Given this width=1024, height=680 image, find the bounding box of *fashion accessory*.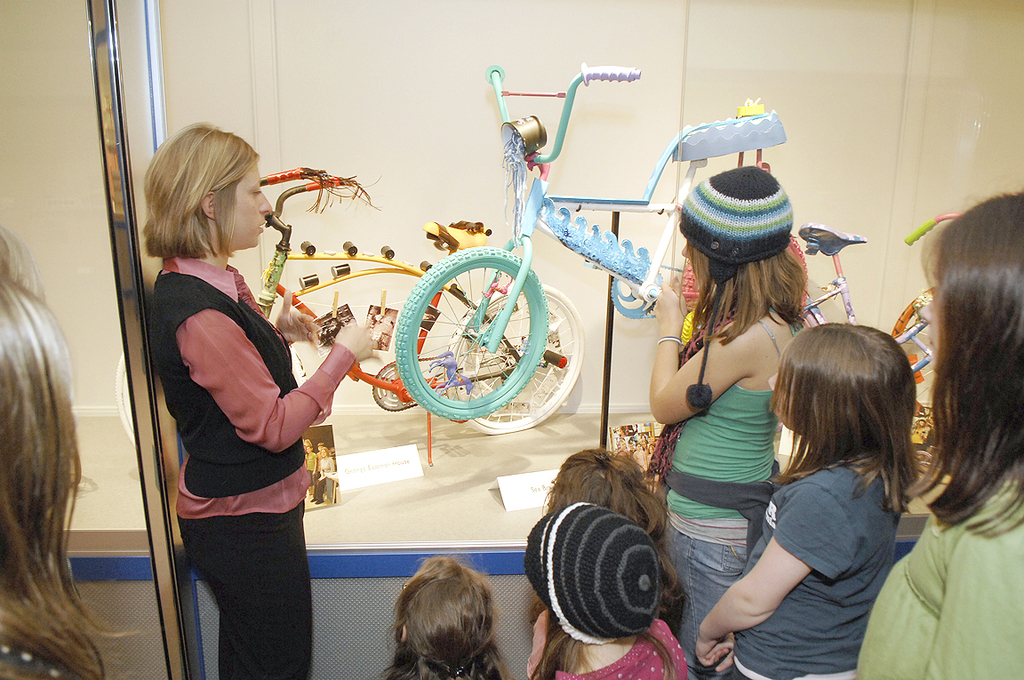
locate(524, 499, 664, 642).
